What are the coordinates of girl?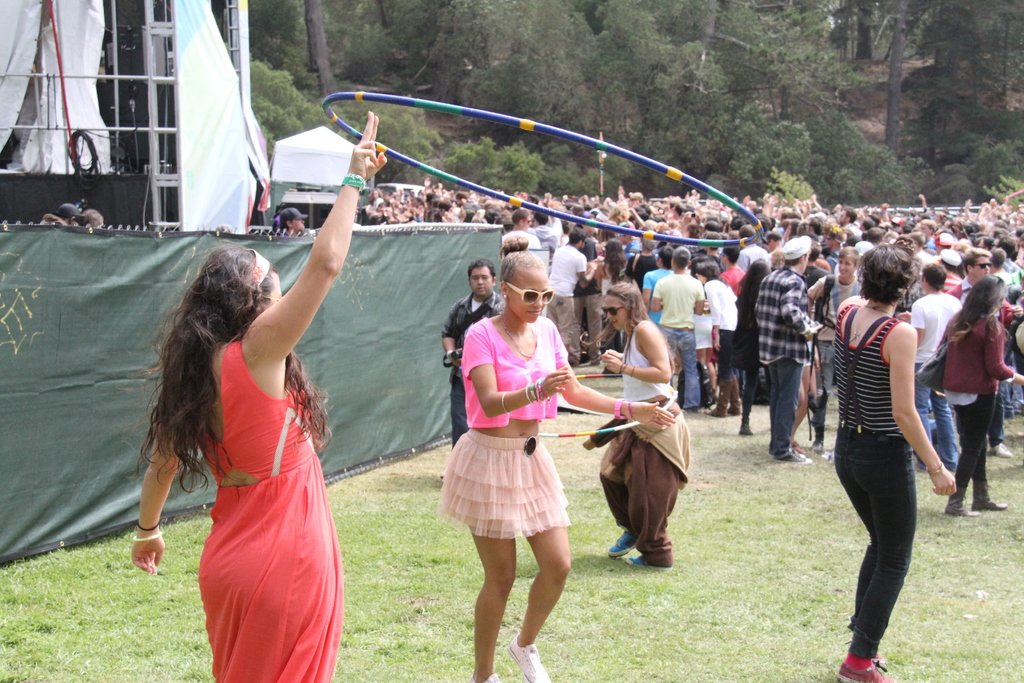
box(834, 247, 959, 682).
